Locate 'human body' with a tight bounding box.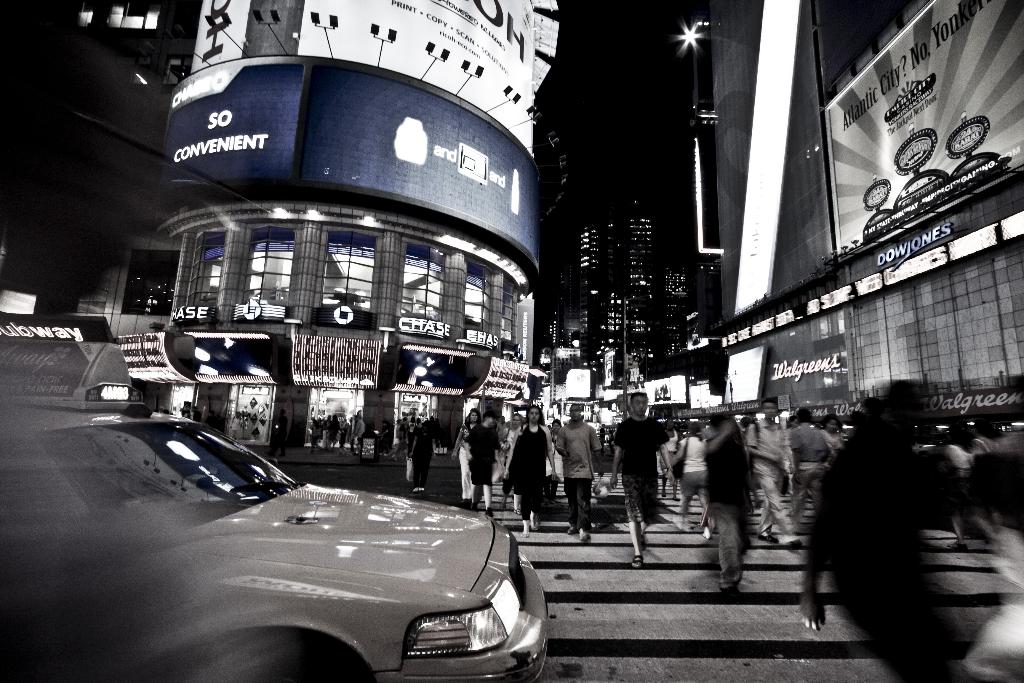
box(703, 407, 778, 597).
